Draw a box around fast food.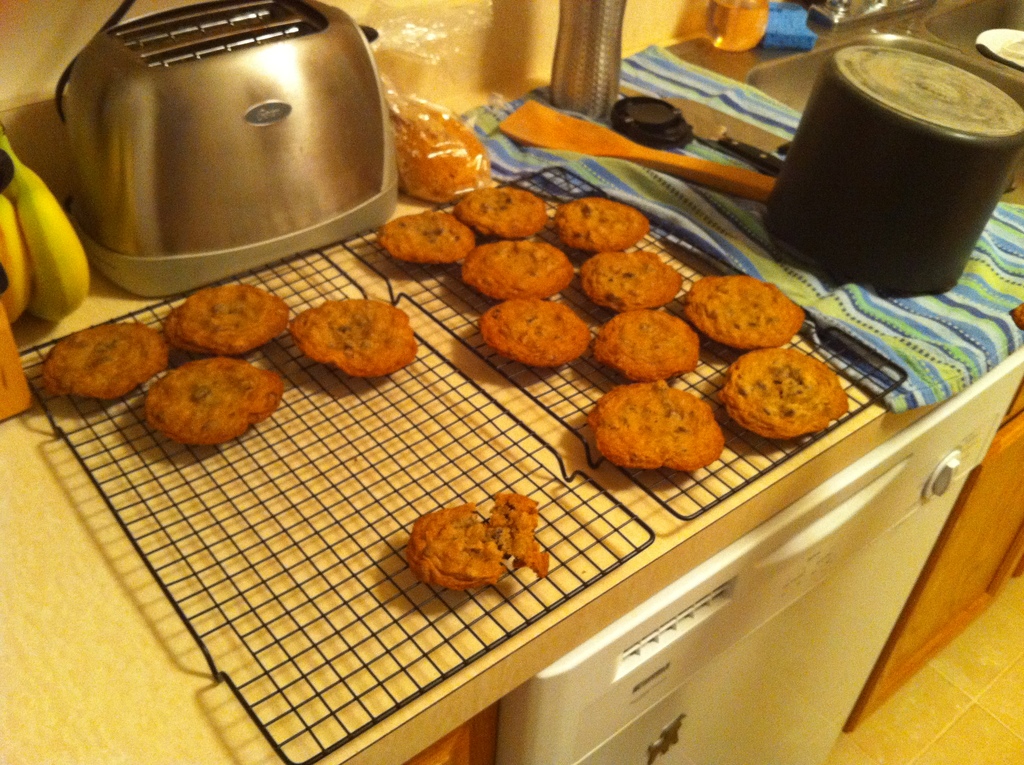
box(678, 277, 807, 344).
